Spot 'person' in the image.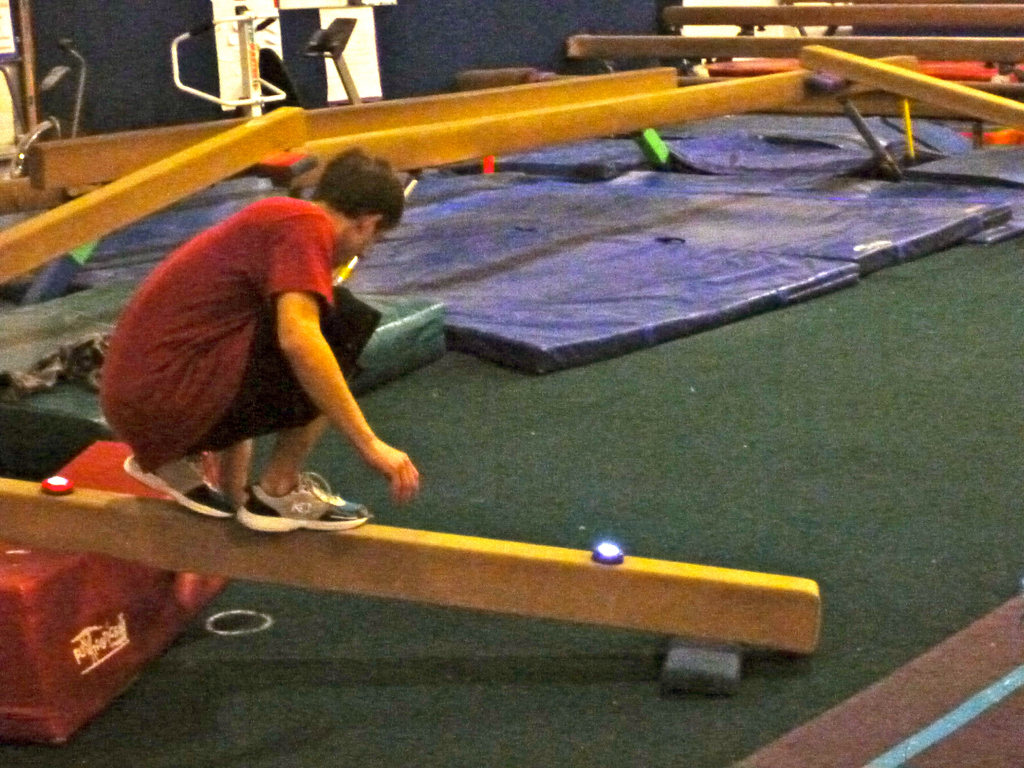
'person' found at {"left": 120, "top": 136, "right": 440, "bottom": 550}.
